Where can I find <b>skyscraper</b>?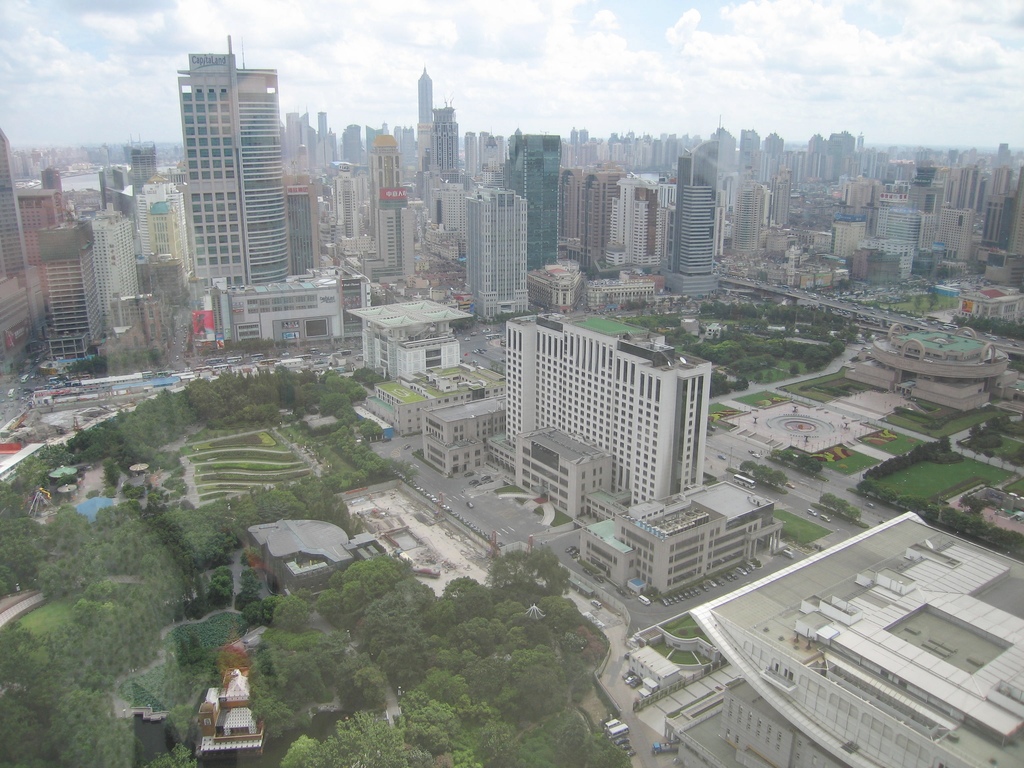
You can find it at box=[179, 32, 289, 347].
